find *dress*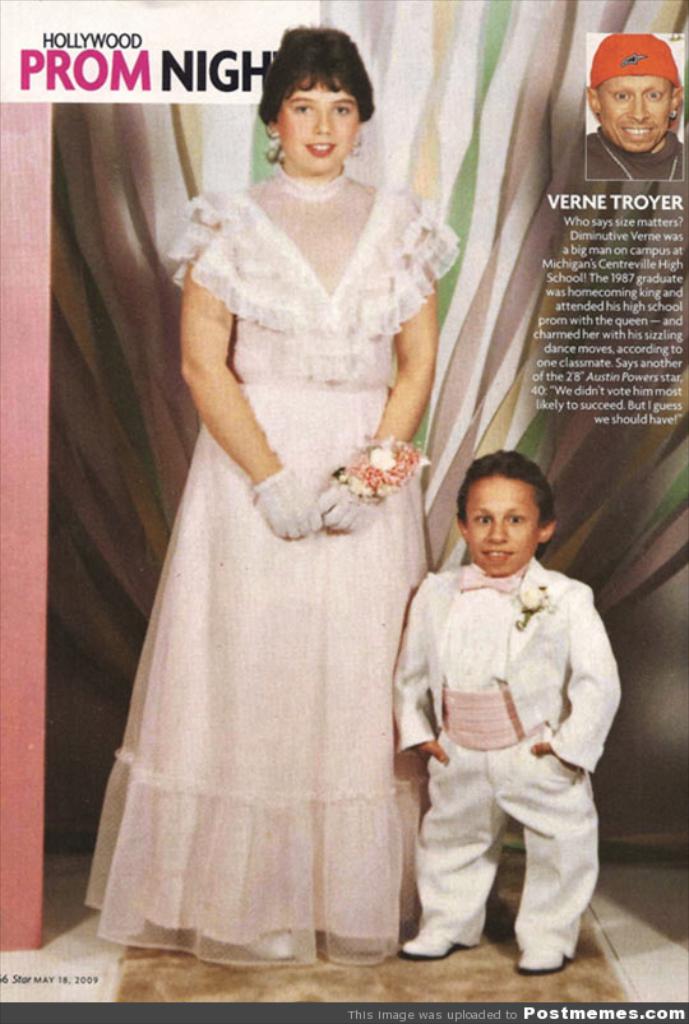
x1=79 y1=159 x2=463 y2=970
